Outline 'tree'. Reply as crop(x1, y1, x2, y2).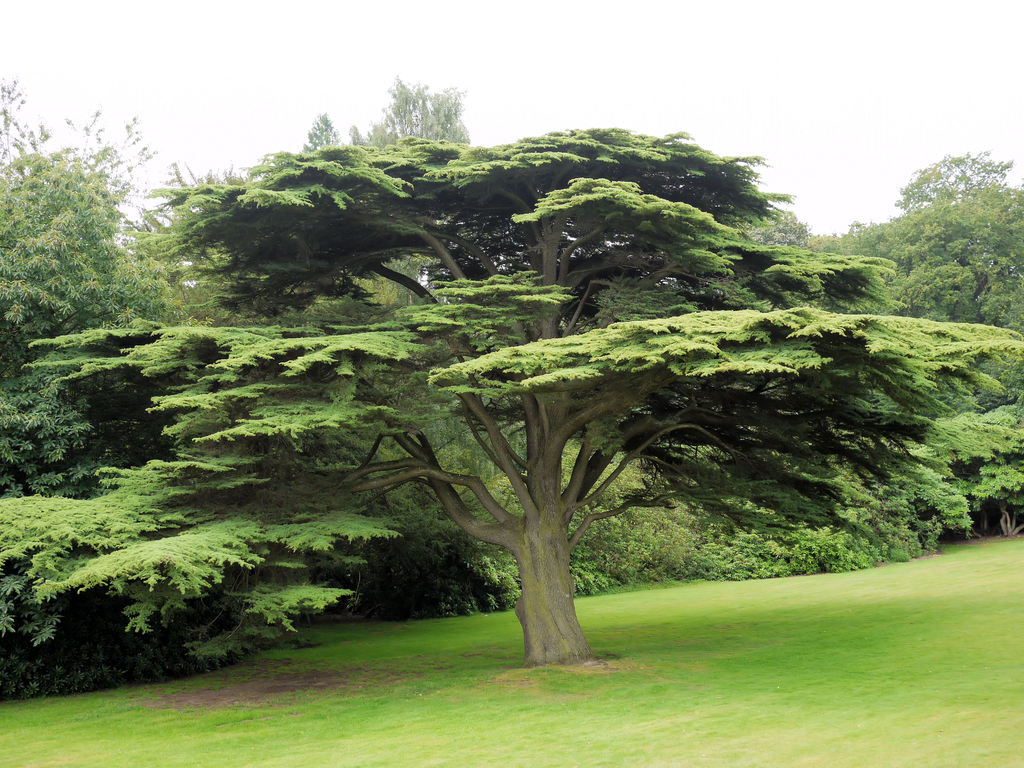
crop(20, 134, 892, 668).
